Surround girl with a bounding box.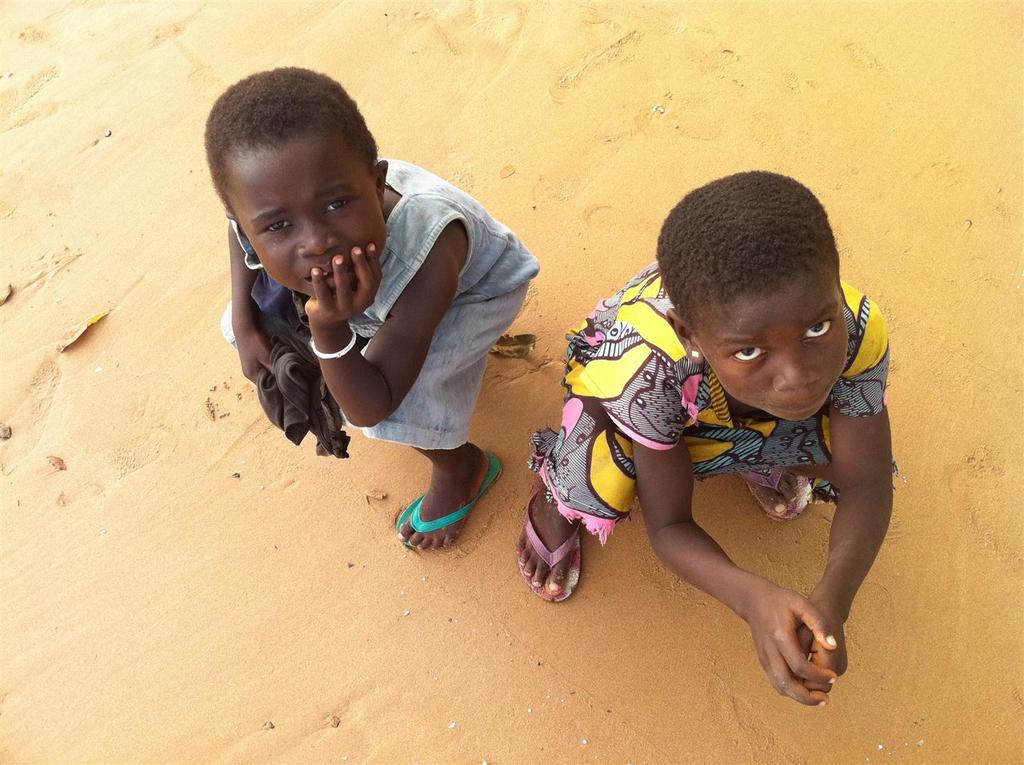
crop(515, 171, 892, 710).
